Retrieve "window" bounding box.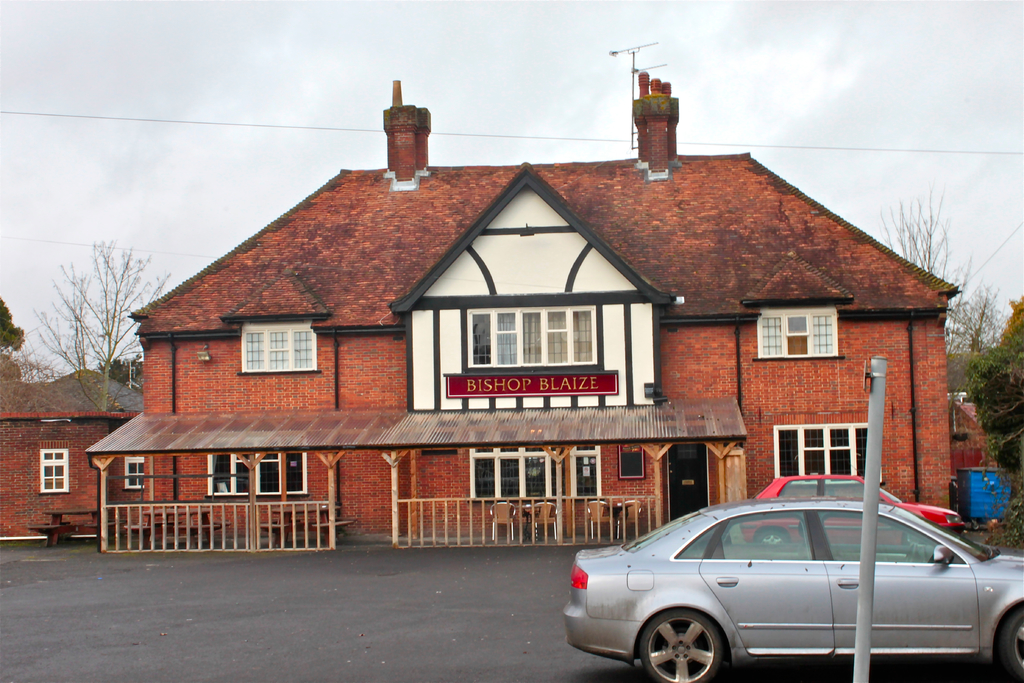
Bounding box: BBox(770, 425, 884, 488).
